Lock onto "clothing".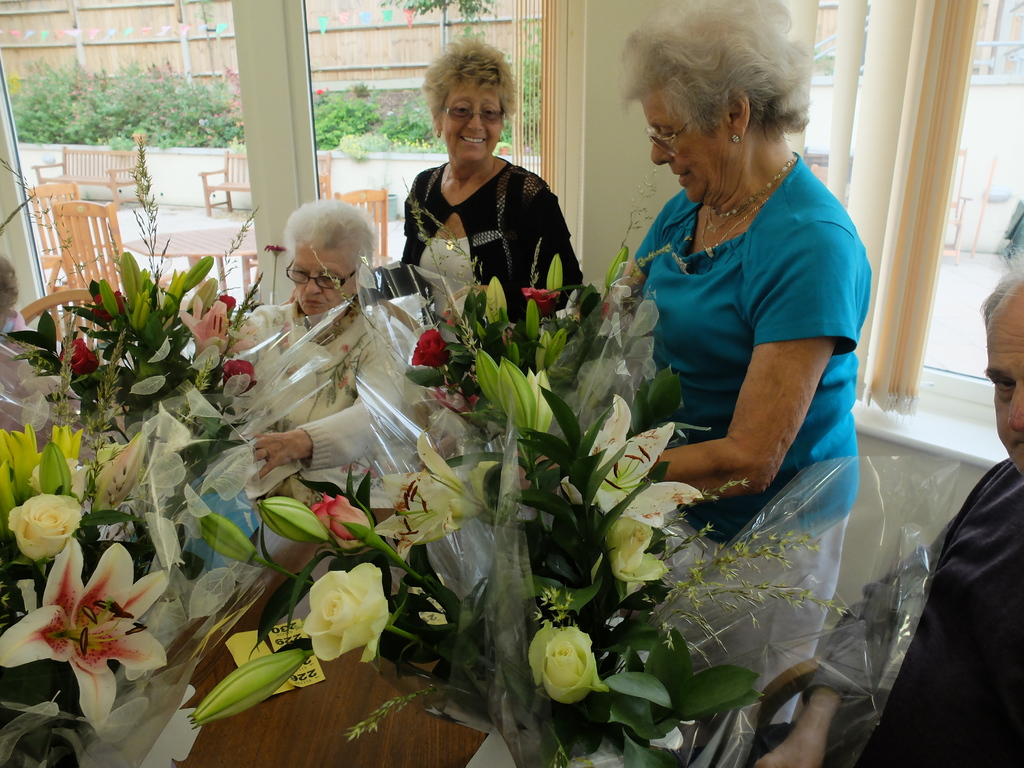
Locked: <bbox>384, 119, 588, 317</bbox>.
